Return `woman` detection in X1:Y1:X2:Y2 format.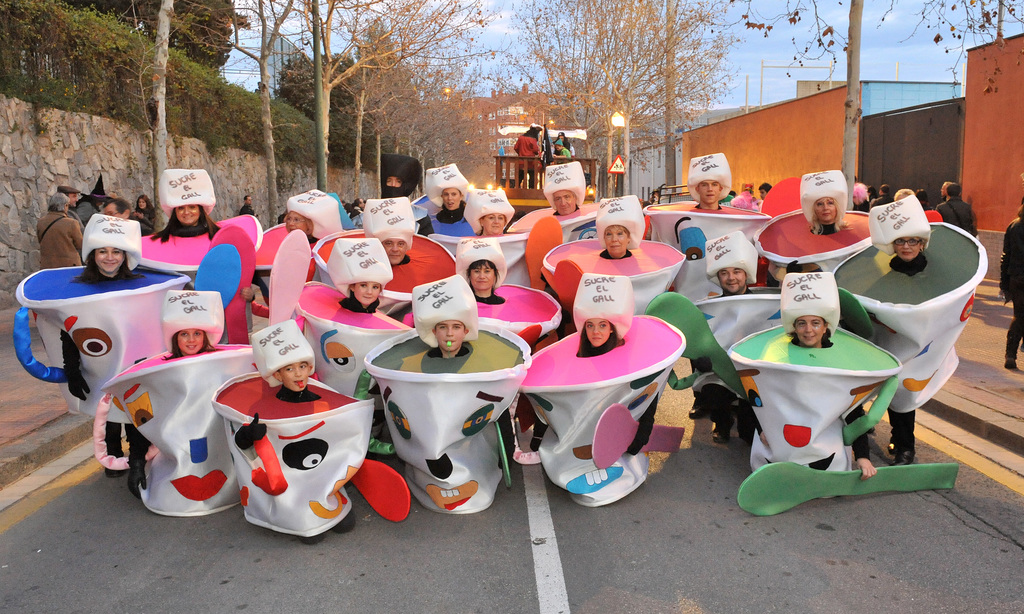
573:304:657:448.
